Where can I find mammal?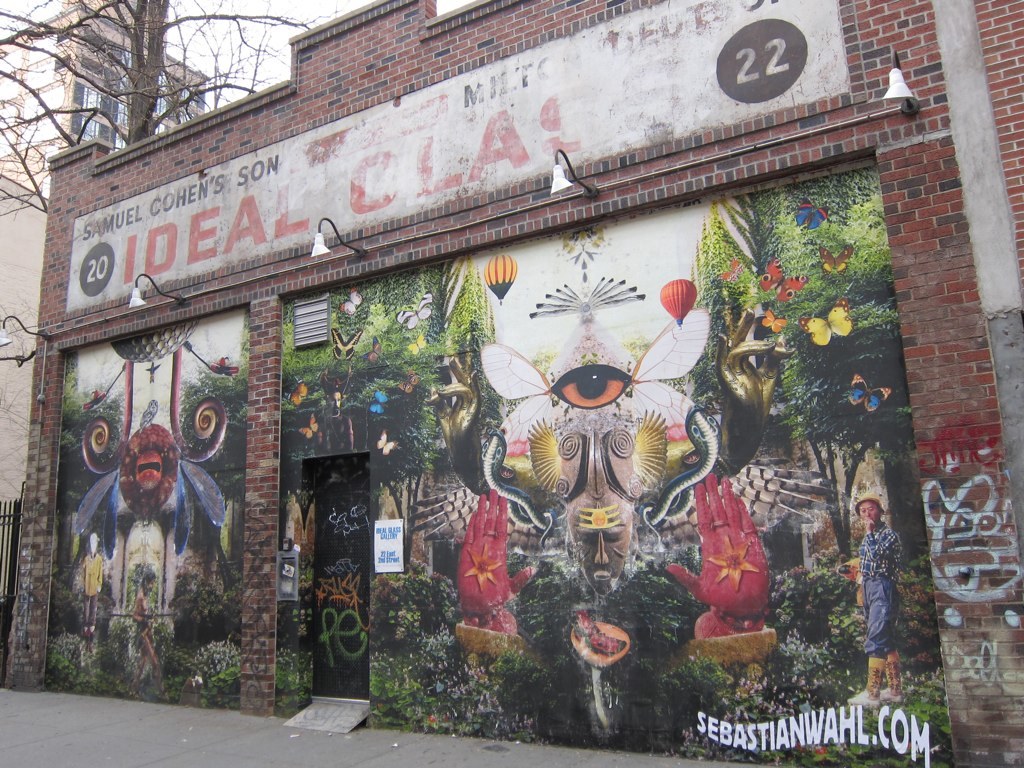
You can find it at Rect(131, 574, 168, 684).
